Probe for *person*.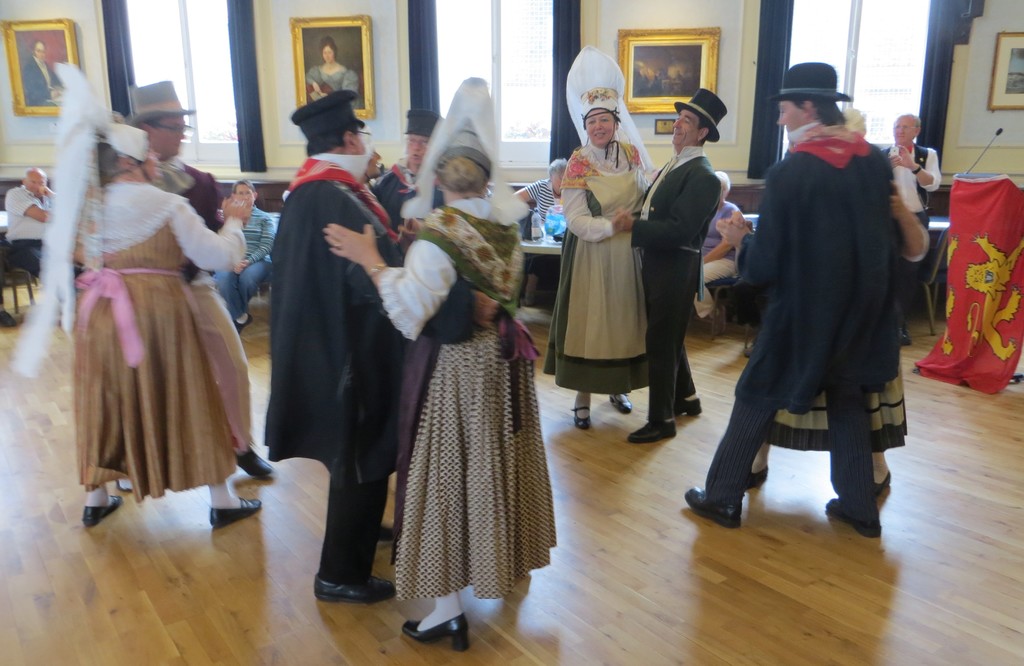
Probe result: pyautogui.locateOnScreen(879, 115, 941, 227).
